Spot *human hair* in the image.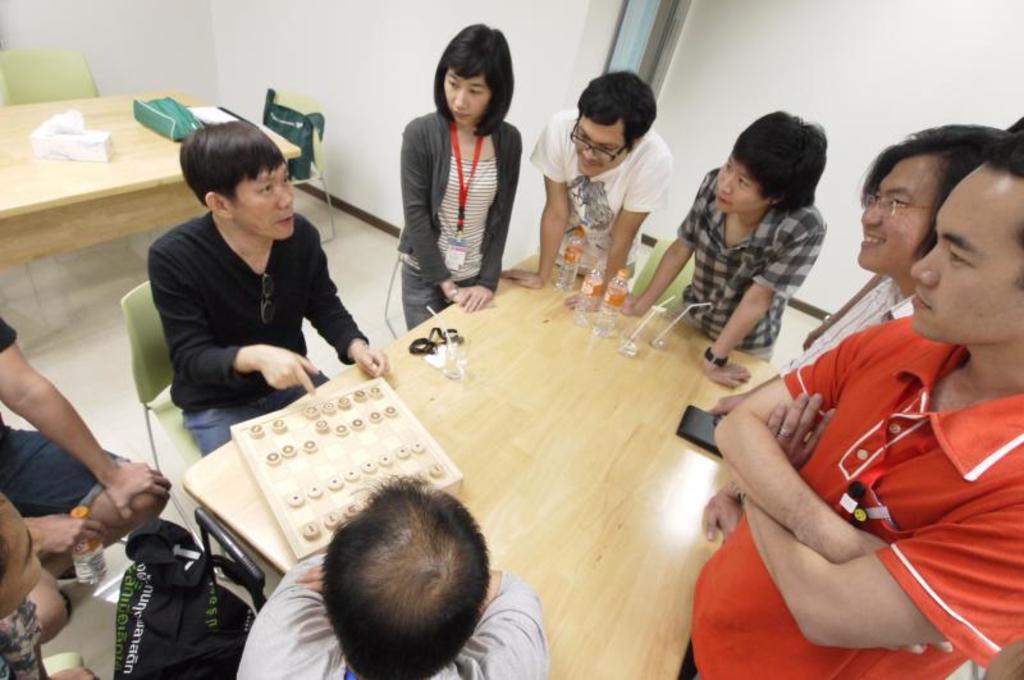
*human hair* found at Rect(860, 117, 989, 271).
